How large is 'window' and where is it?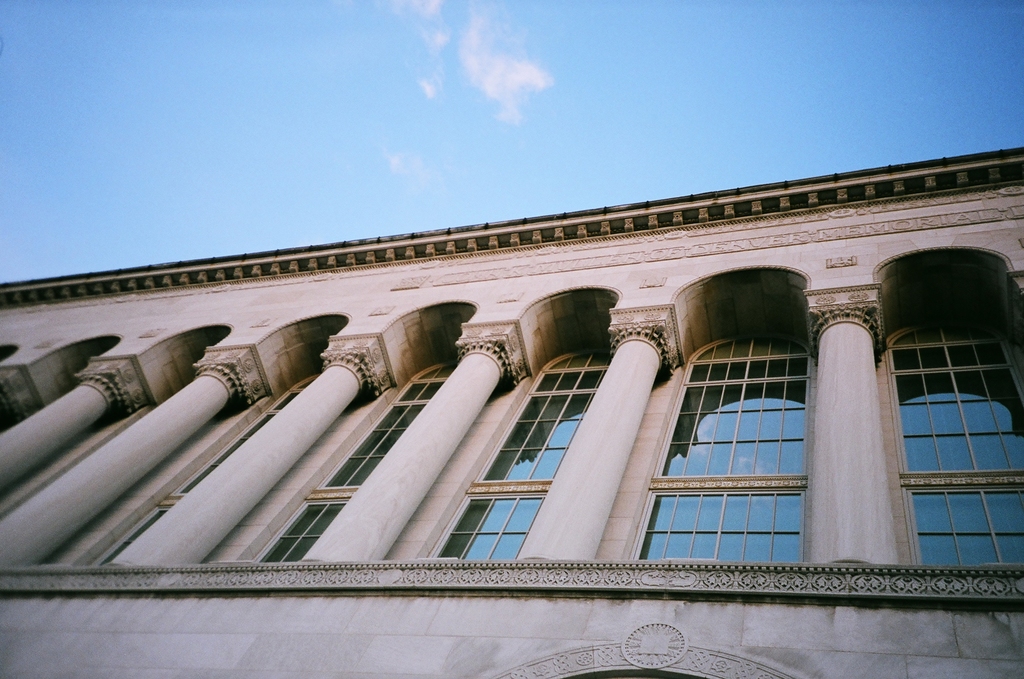
Bounding box: rect(250, 360, 460, 566).
